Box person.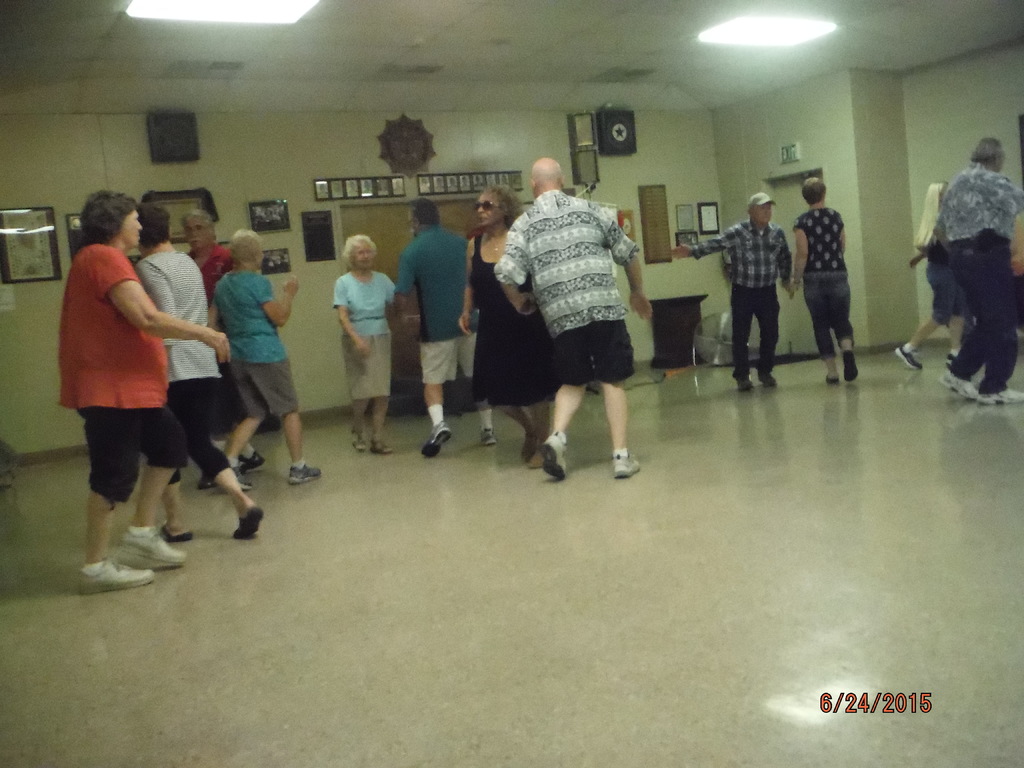
select_region(945, 135, 1023, 409).
